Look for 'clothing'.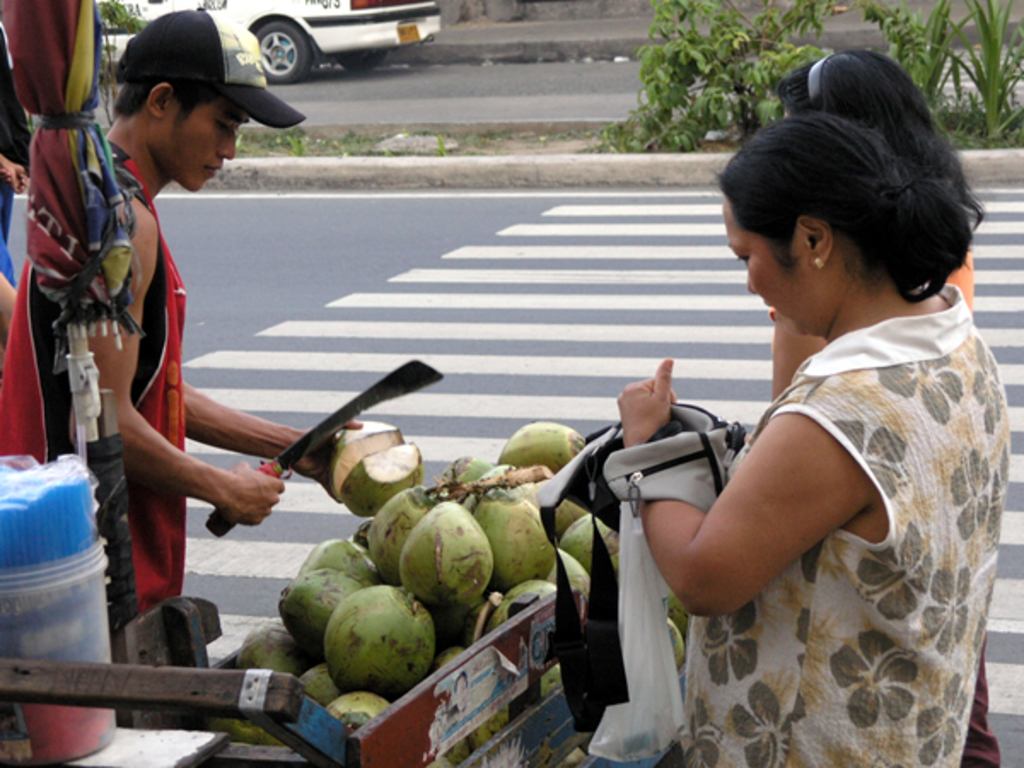
Found: x1=85 y1=131 x2=188 y2=623.
